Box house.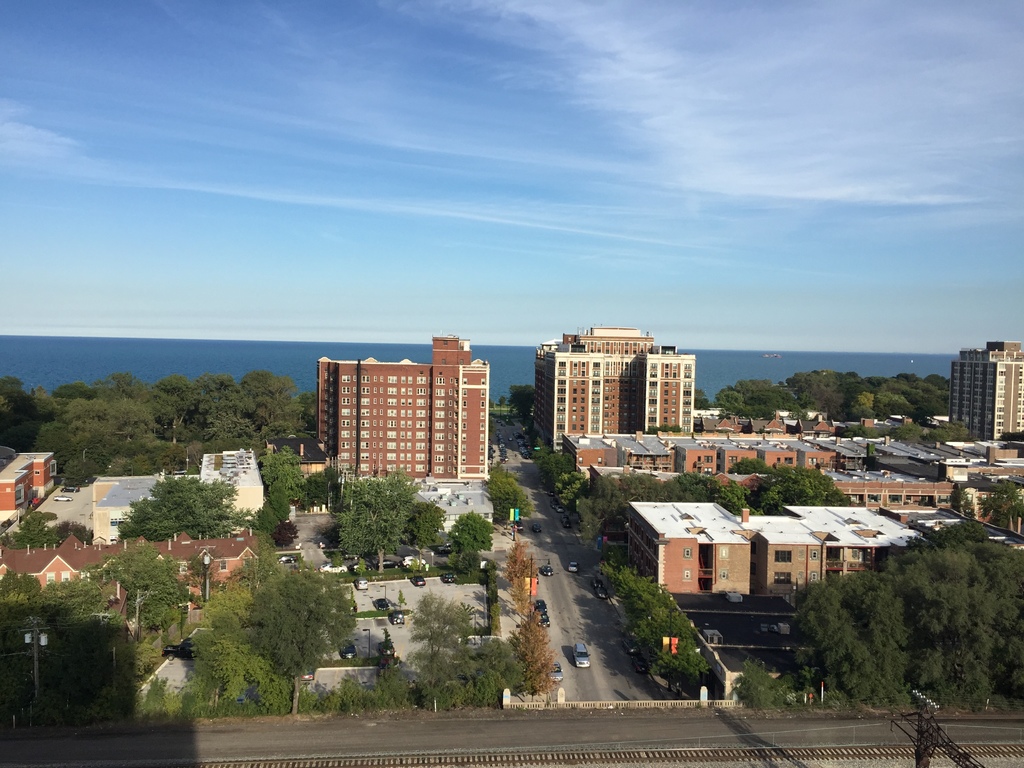
<box>210,442,261,547</box>.
